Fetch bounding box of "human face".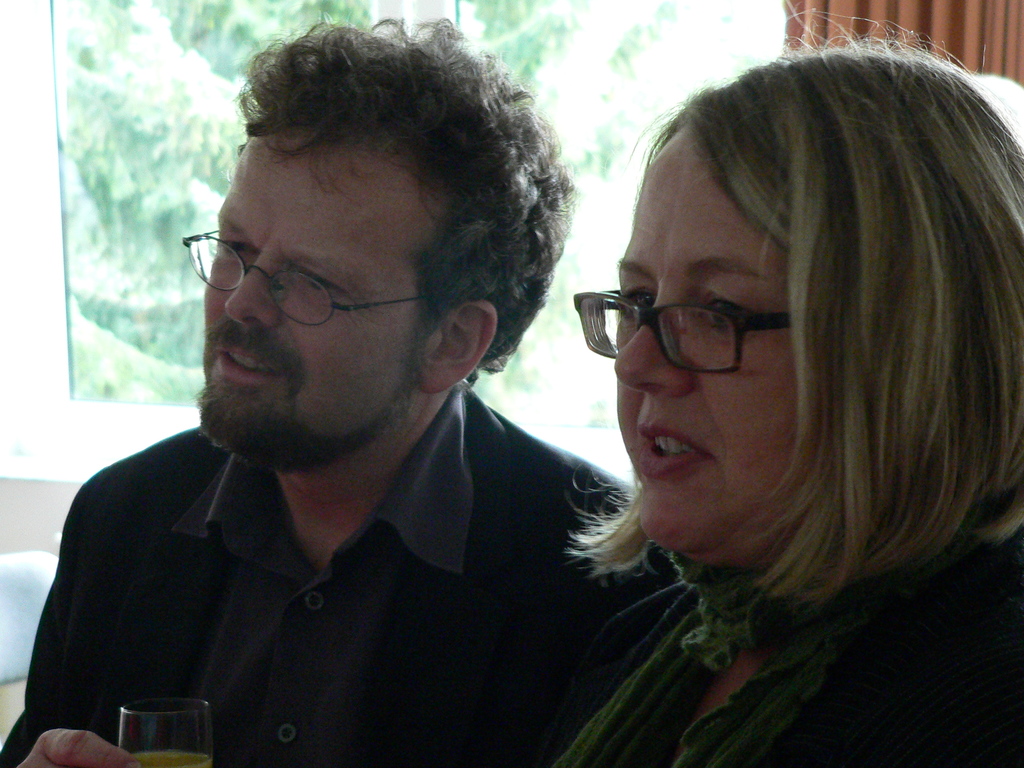
Bbox: pyautogui.locateOnScreen(195, 127, 436, 466).
